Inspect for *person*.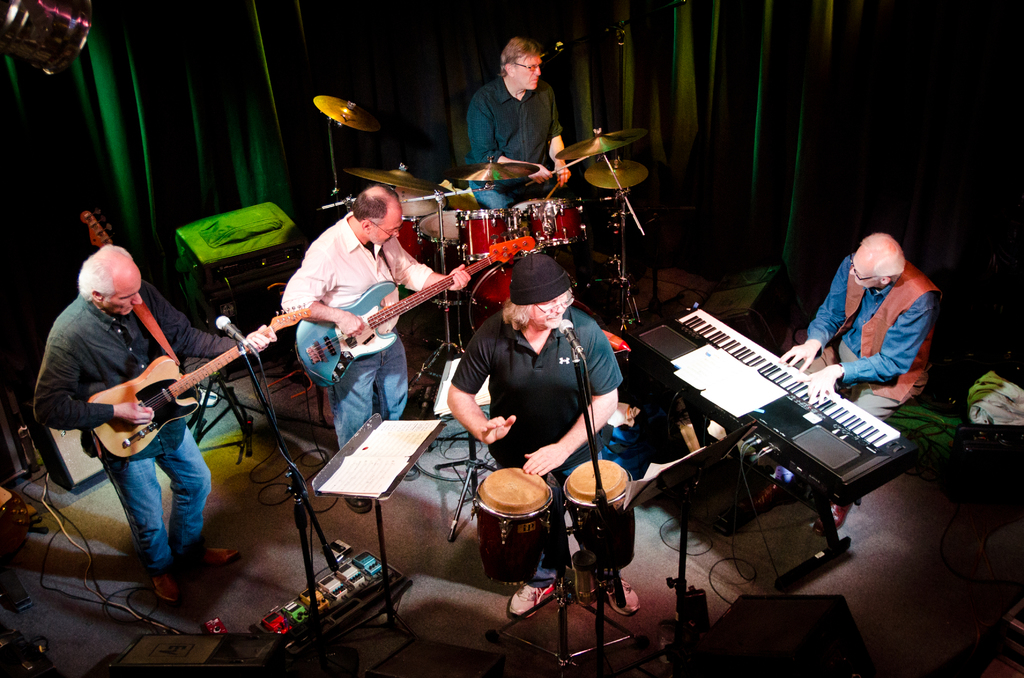
Inspection: 468/41/572/213.
